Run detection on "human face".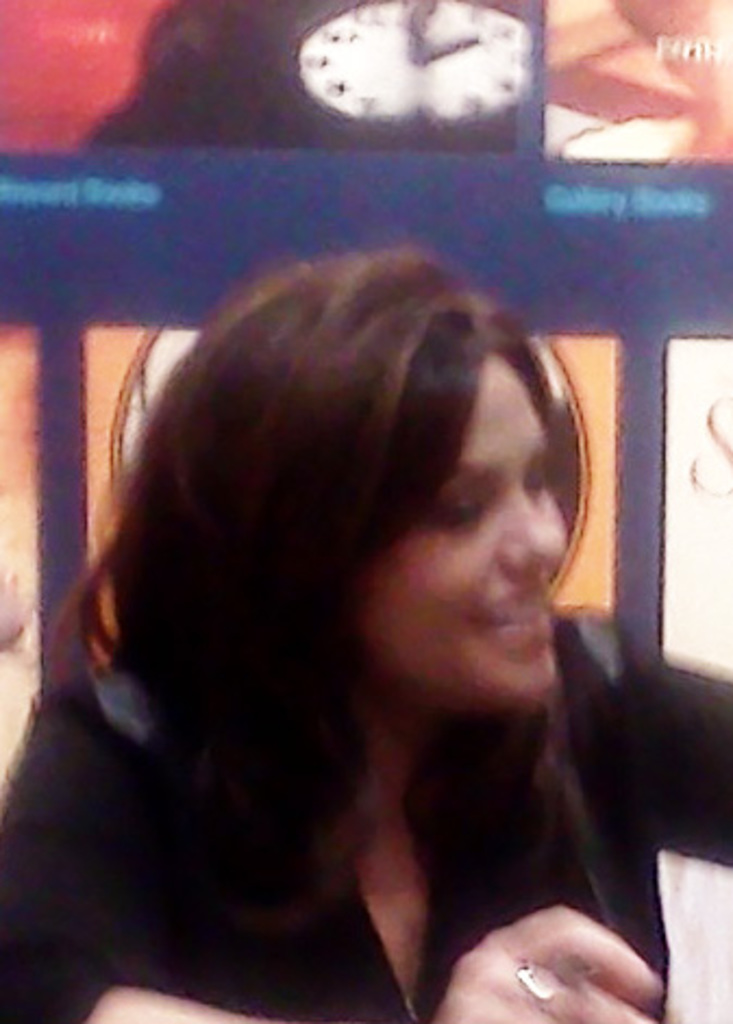
Result: (348, 359, 561, 696).
